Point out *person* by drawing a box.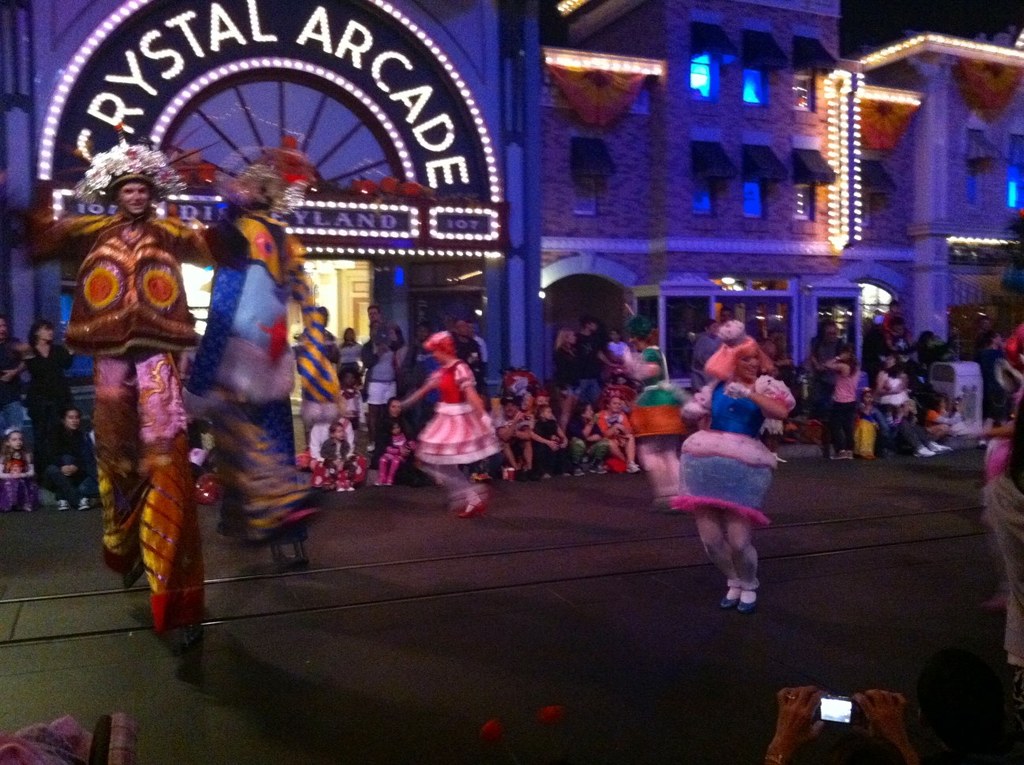
(0, 420, 36, 516).
